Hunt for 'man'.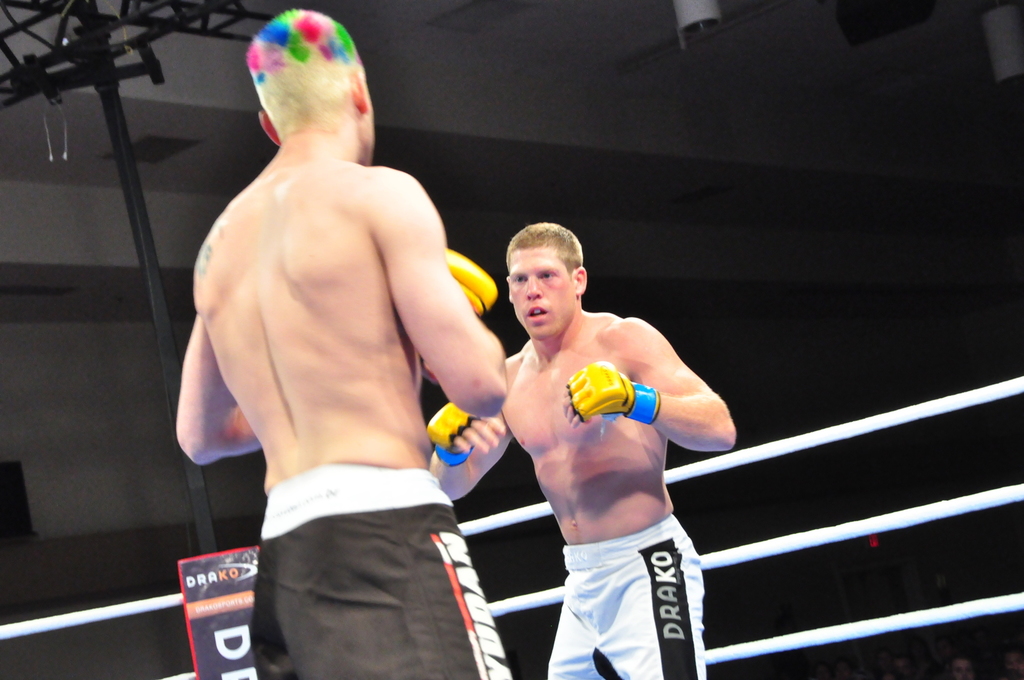
Hunted down at box=[430, 223, 733, 679].
